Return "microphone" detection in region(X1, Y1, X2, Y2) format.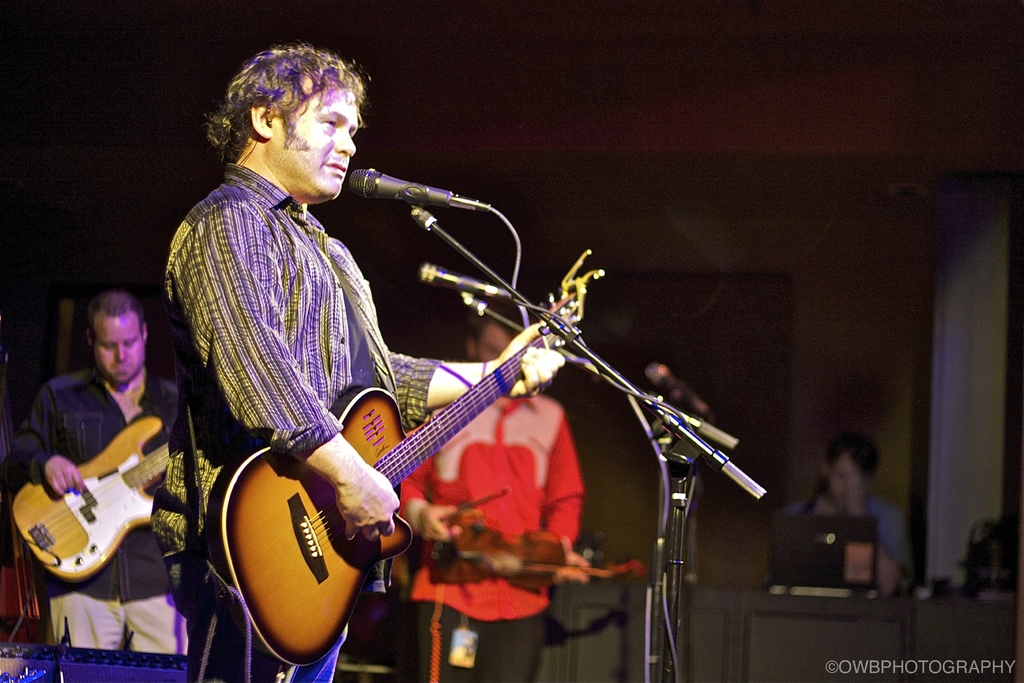
region(408, 203, 438, 231).
